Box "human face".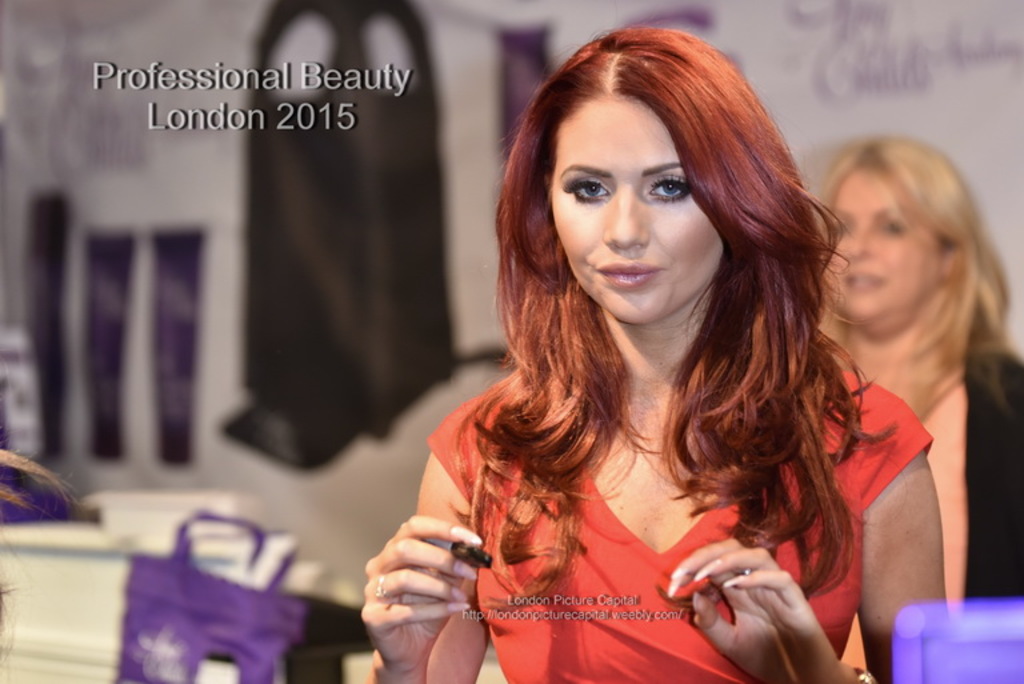
{"left": 819, "top": 163, "right": 939, "bottom": 321}.
